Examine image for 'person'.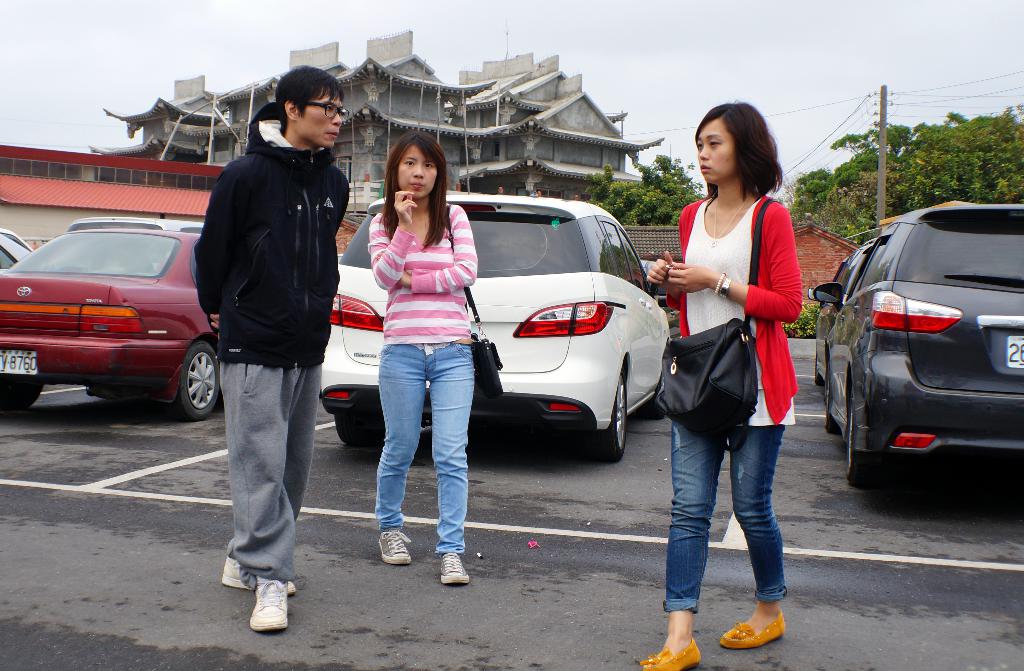
Examination result: box=[653, 101, 822, 641].
